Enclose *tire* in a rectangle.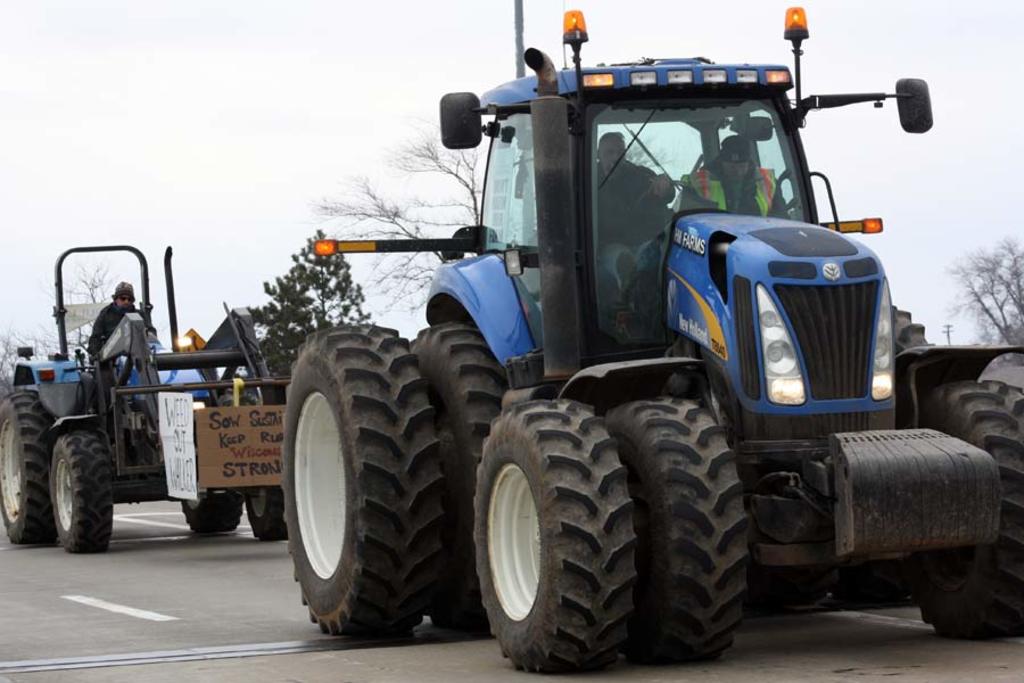
<box>282,324,453,641</box>.
